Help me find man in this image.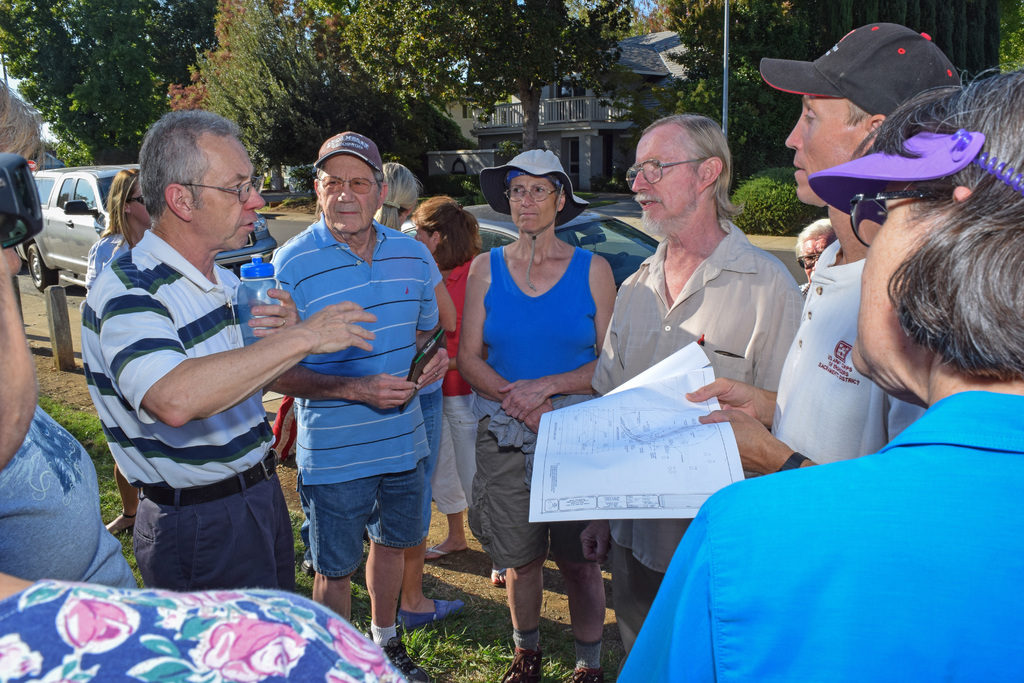
Found it: BBox(588, 114, 808, 658).
